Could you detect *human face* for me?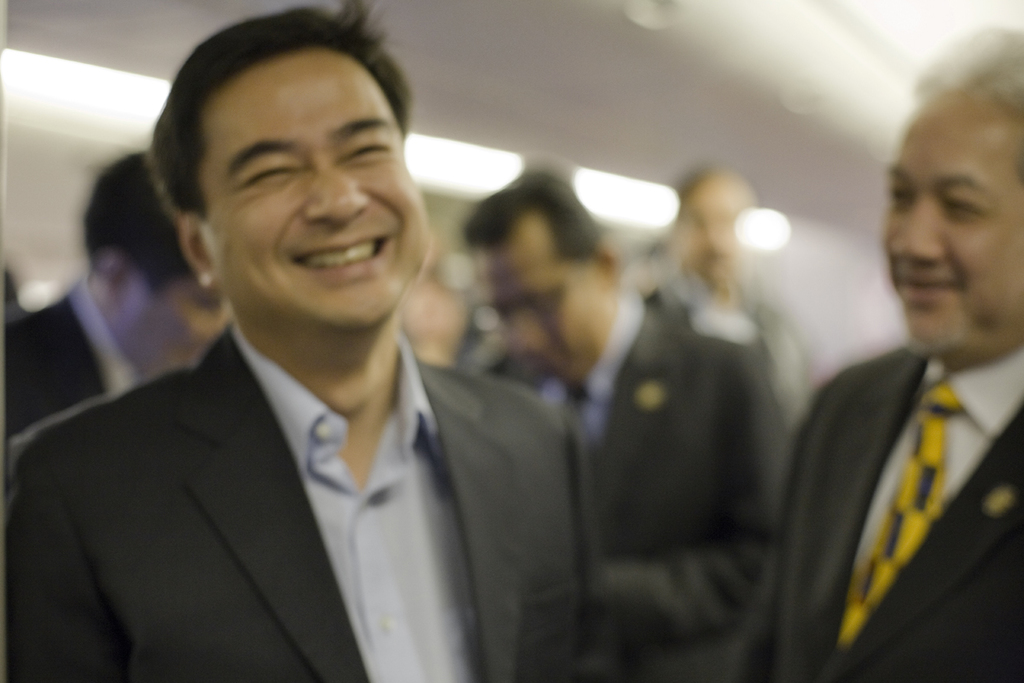
Detection result: left=119, top=266, right=231, bottom=372.
